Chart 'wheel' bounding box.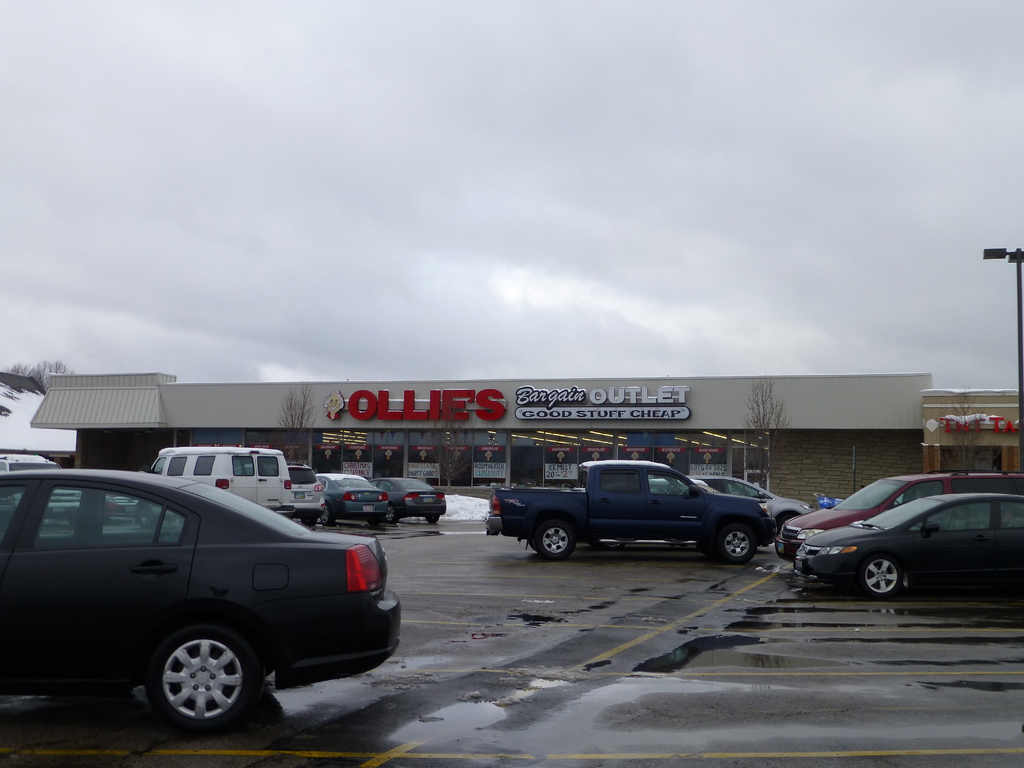
Charted: x1=530 y1=522 x2=575 y2=558.
